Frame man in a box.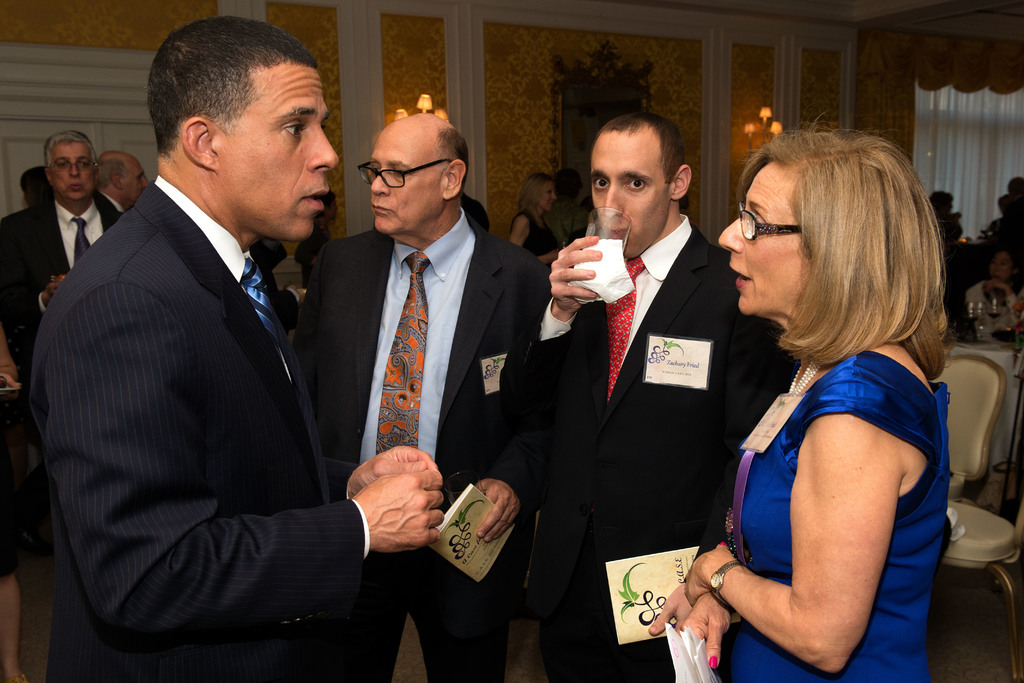
29 16 391 680.
